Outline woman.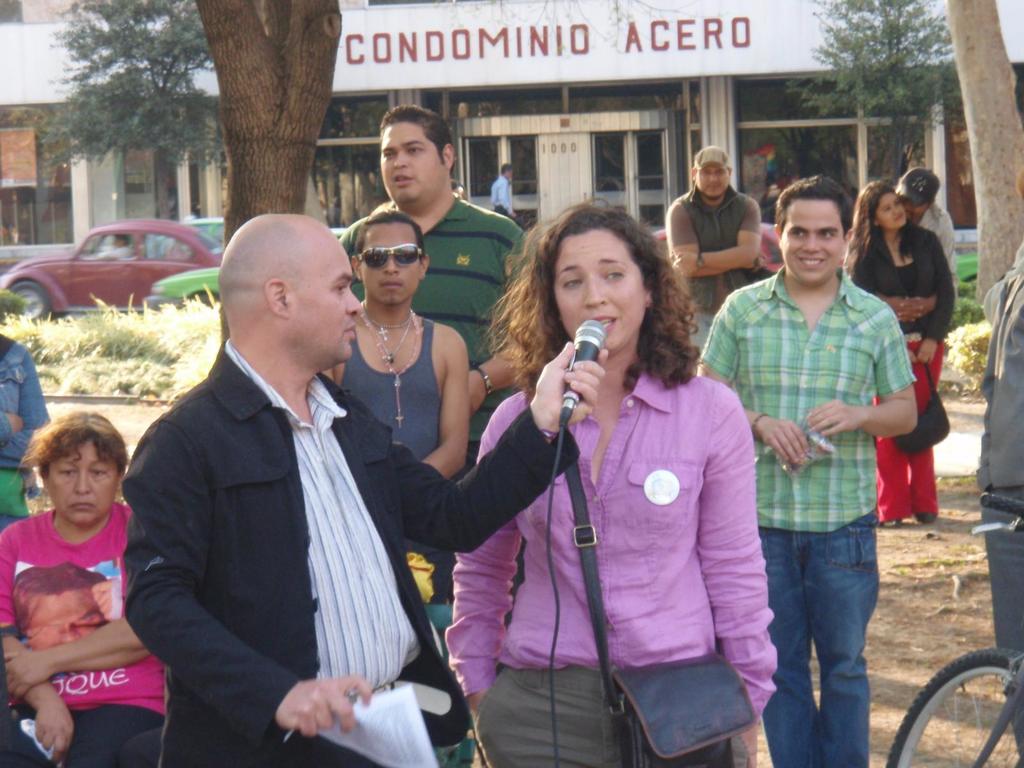
Outline: x1=479, y1=196, x2=784, y2=767.
